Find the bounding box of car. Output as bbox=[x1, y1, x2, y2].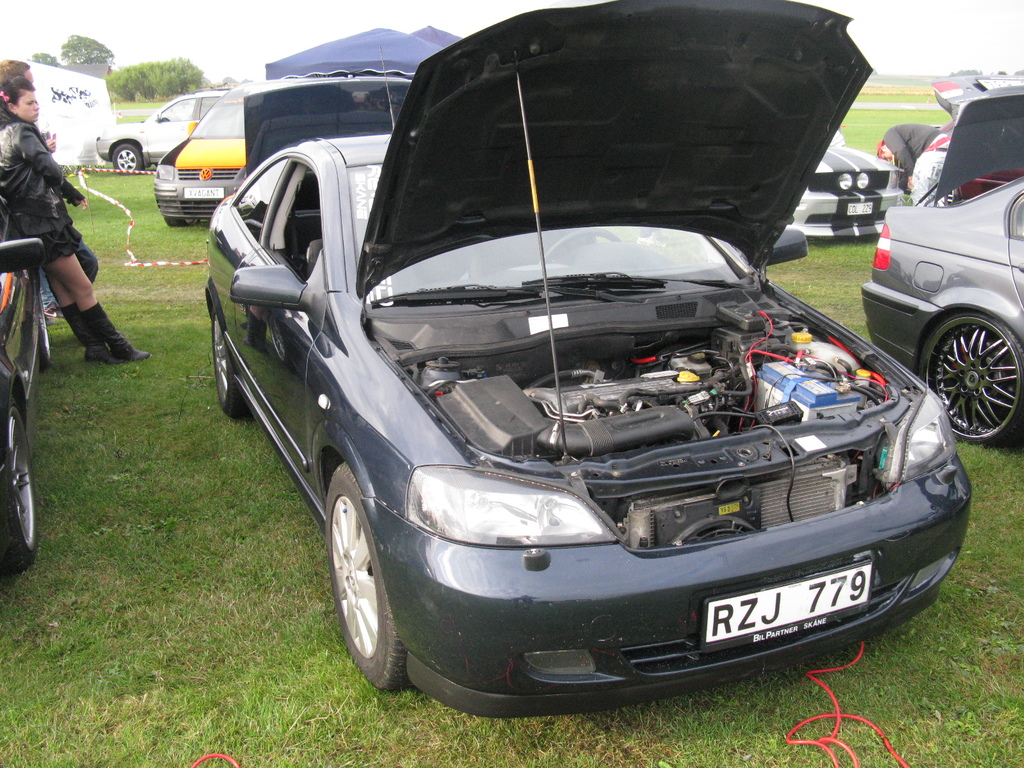
bbox=[152, 72, 308, 227].
